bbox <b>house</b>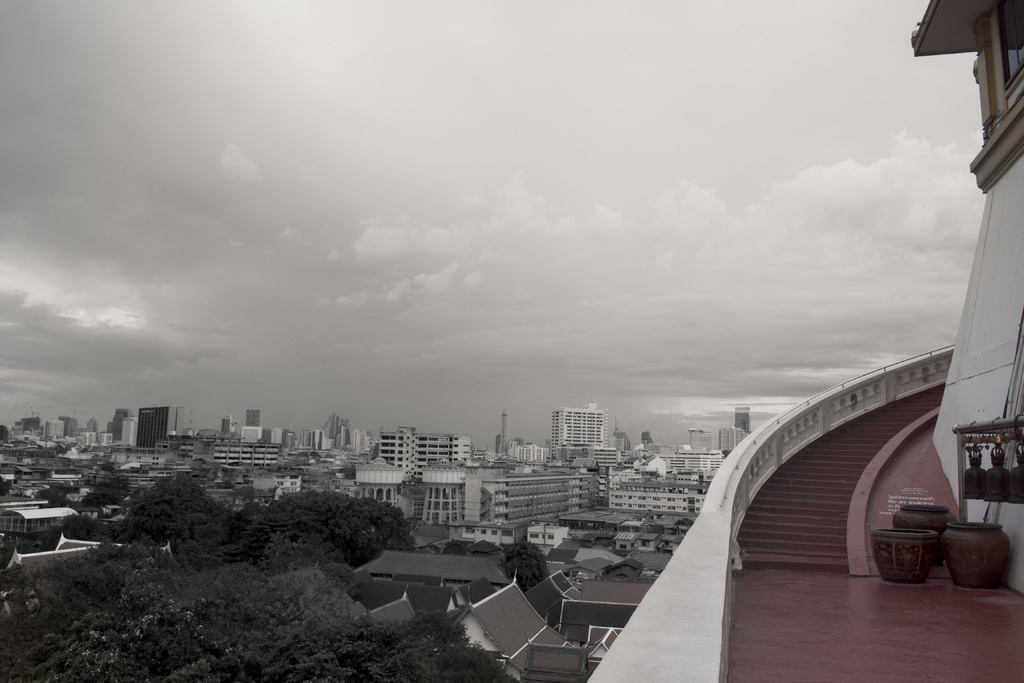
494, 461, 556, 523
